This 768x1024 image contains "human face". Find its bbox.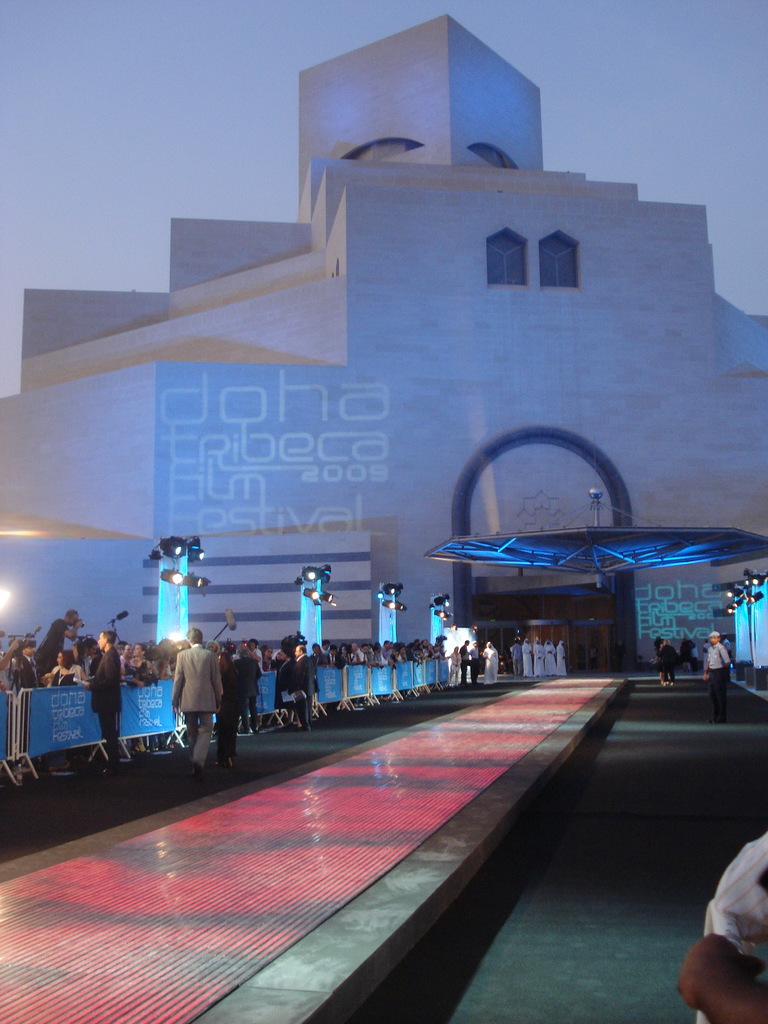
select_region(132, 643, 141, 655).
